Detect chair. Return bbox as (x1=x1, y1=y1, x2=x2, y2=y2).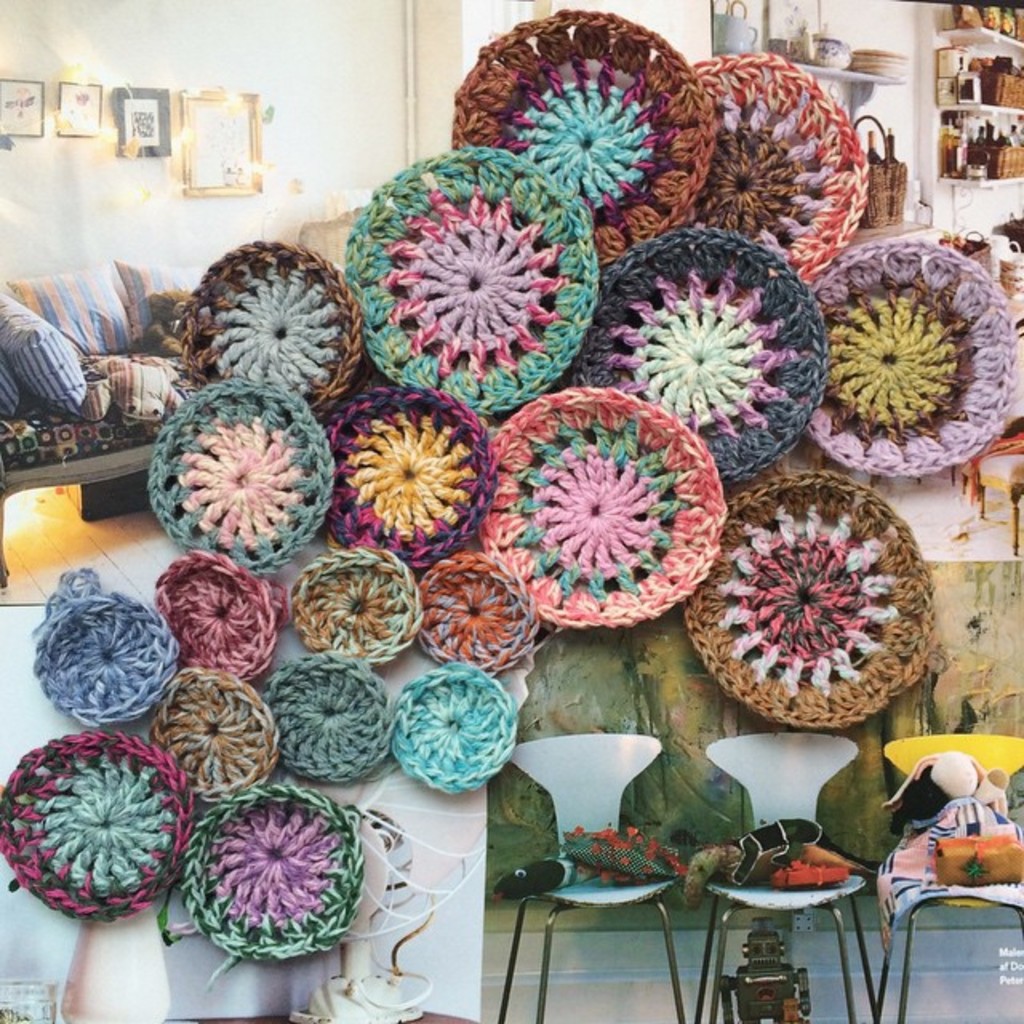
(x1=694, y1=734, x2=862, y2=1022).
